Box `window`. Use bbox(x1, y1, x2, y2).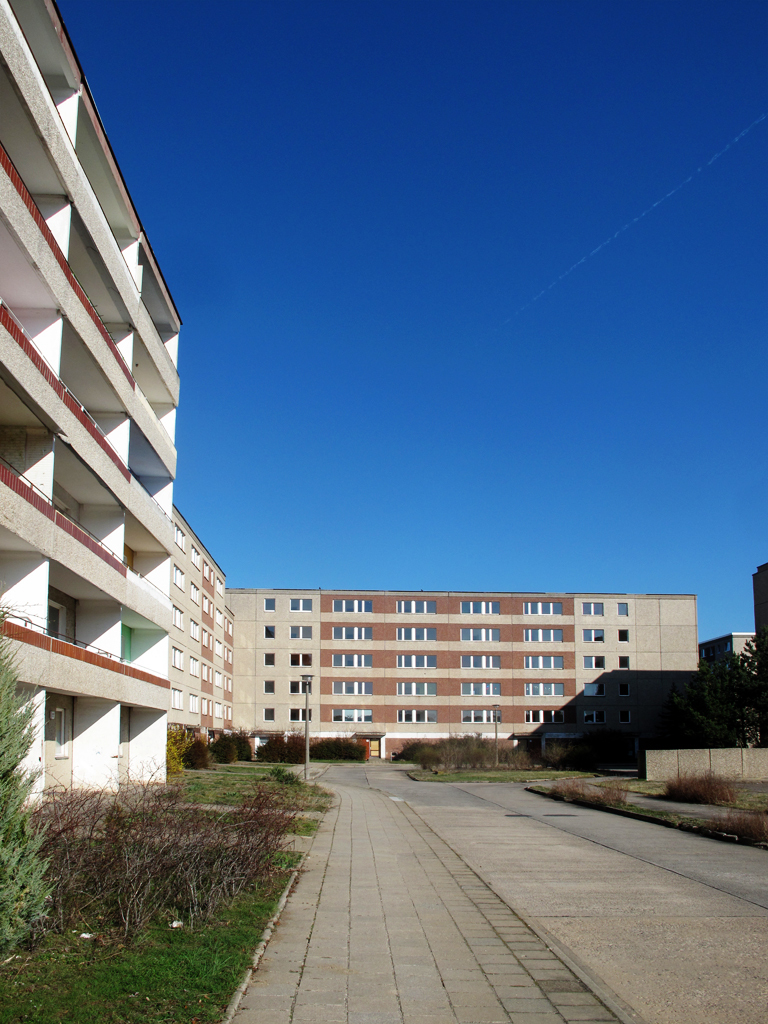
bbox(259, 678, 275, 693).
